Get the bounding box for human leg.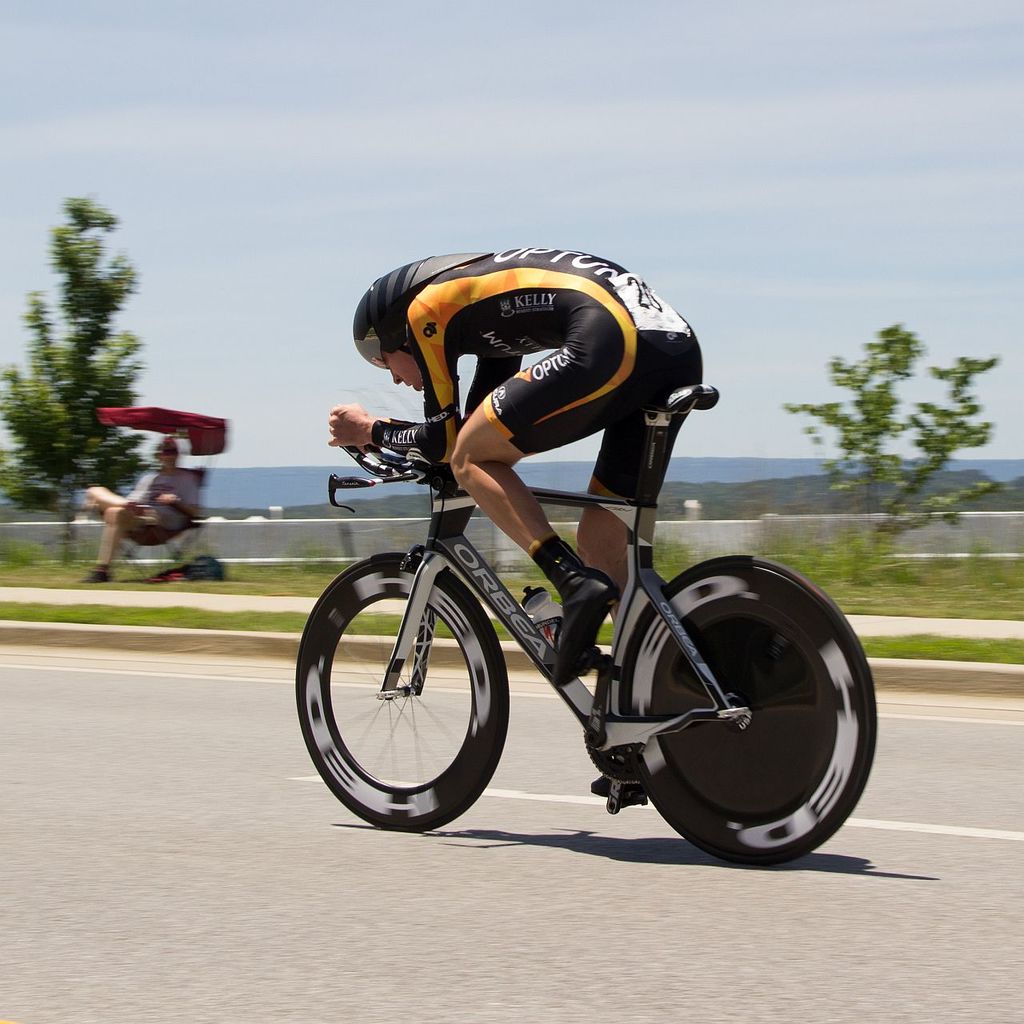
bbox=(443, 343, 623, 686).
